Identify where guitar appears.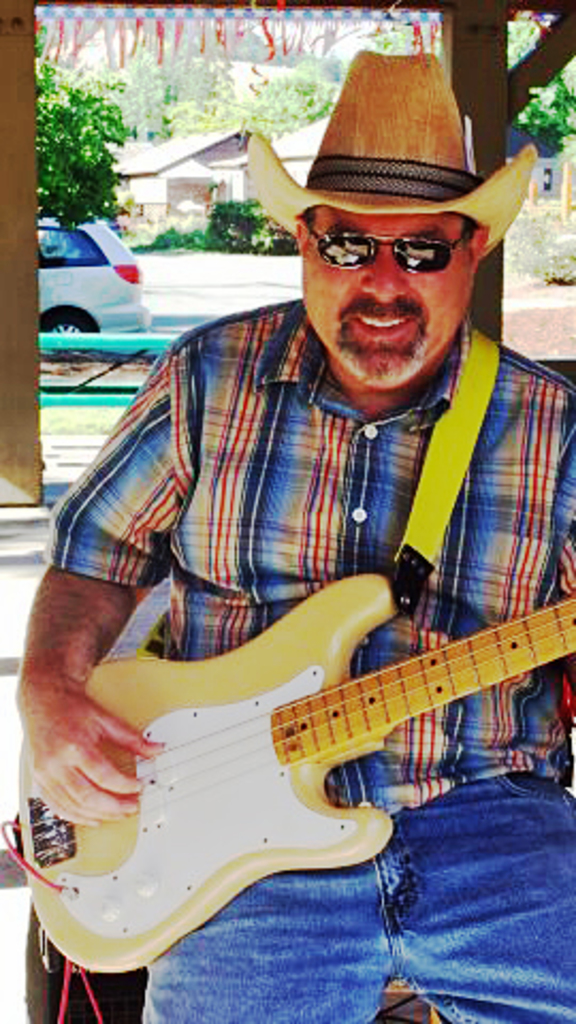
Appears at {"x1": 0, "y1": 565, "x2": 574, "y2": 975}.
